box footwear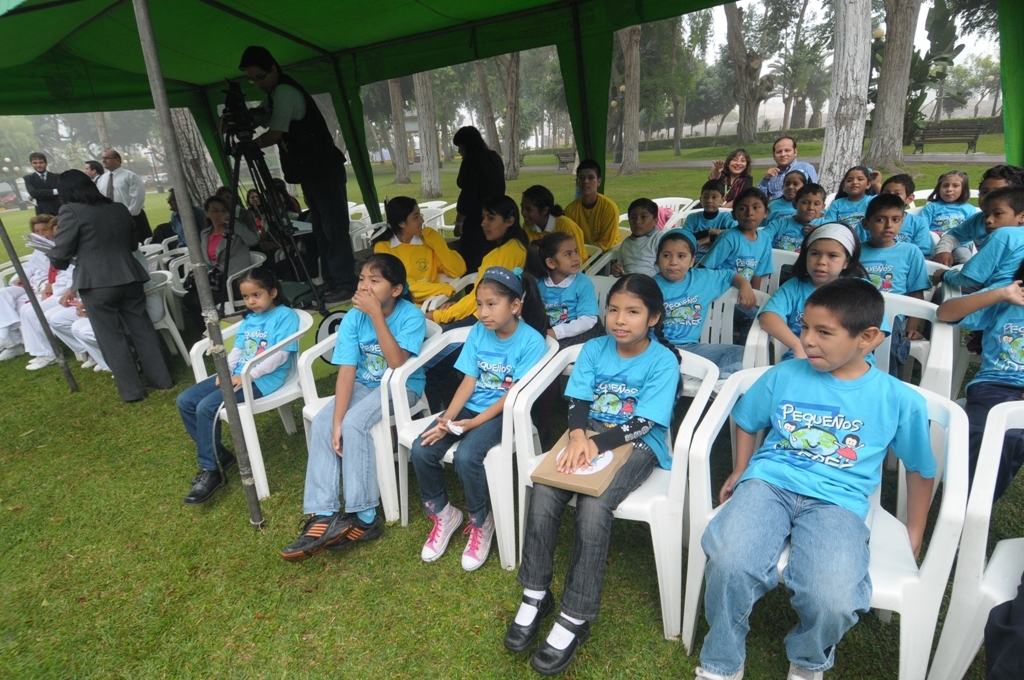
pyautogui.locateOnScreen(13, 341, 19, 356)
